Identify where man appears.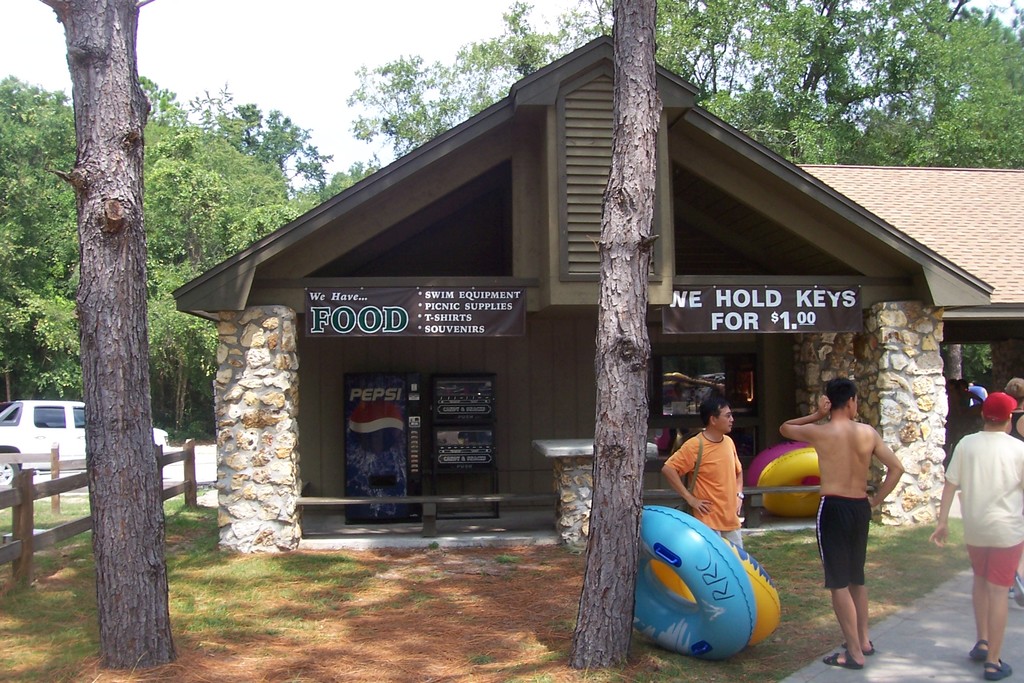
Appears at [929, 394, 1023, 682].
